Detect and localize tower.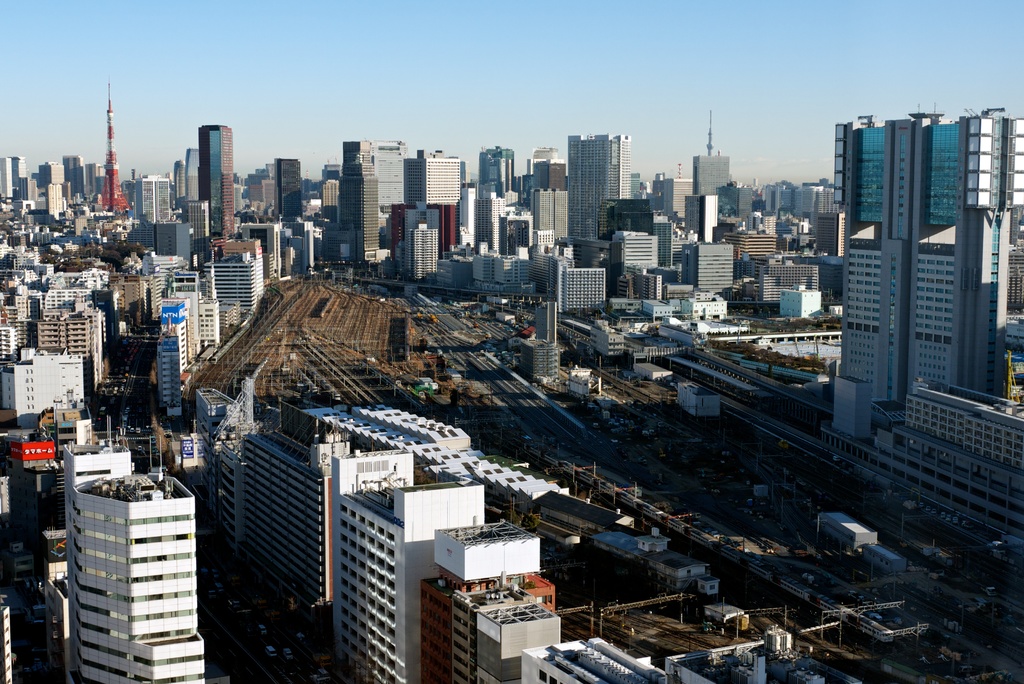
Localized at (x1=476, y1=195, x2=506, y2=266).
